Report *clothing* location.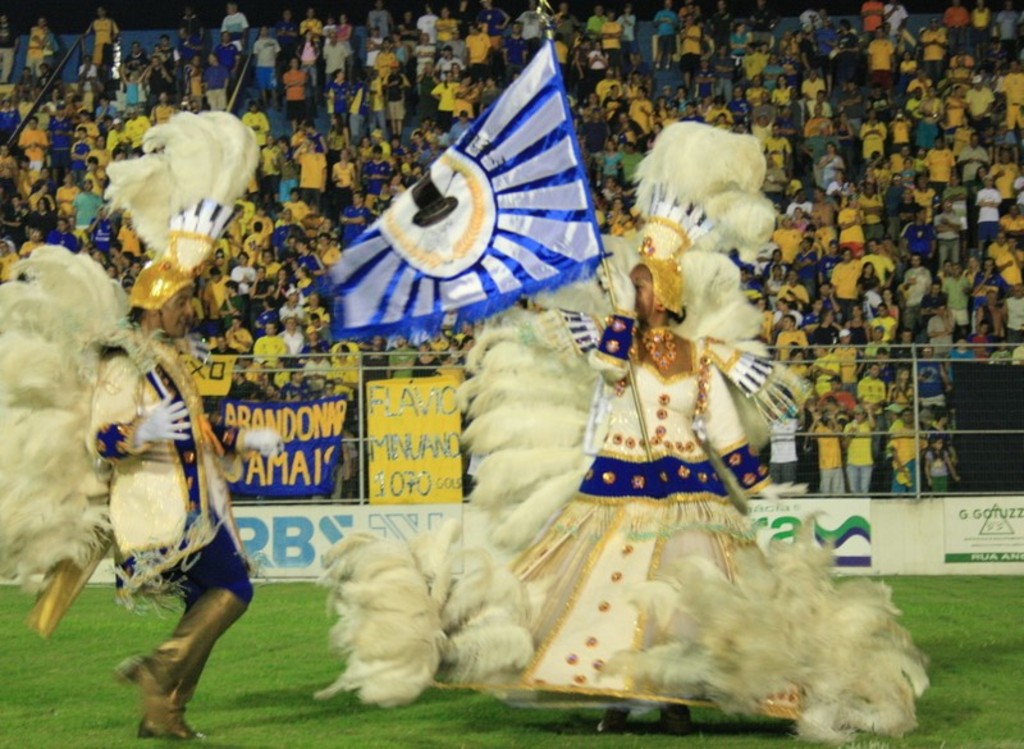
Report: [300,150,339,204].
